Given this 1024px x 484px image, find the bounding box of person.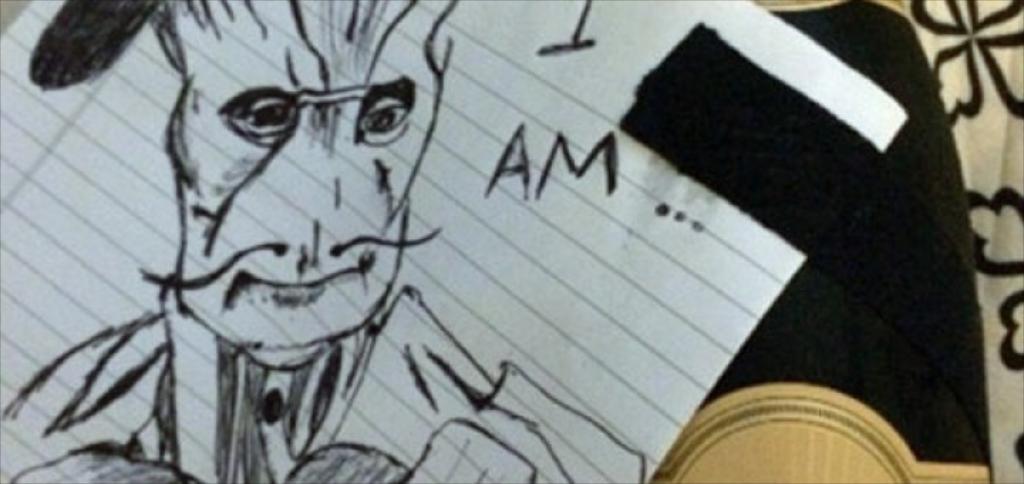
box(0, 0, 586, 483).
